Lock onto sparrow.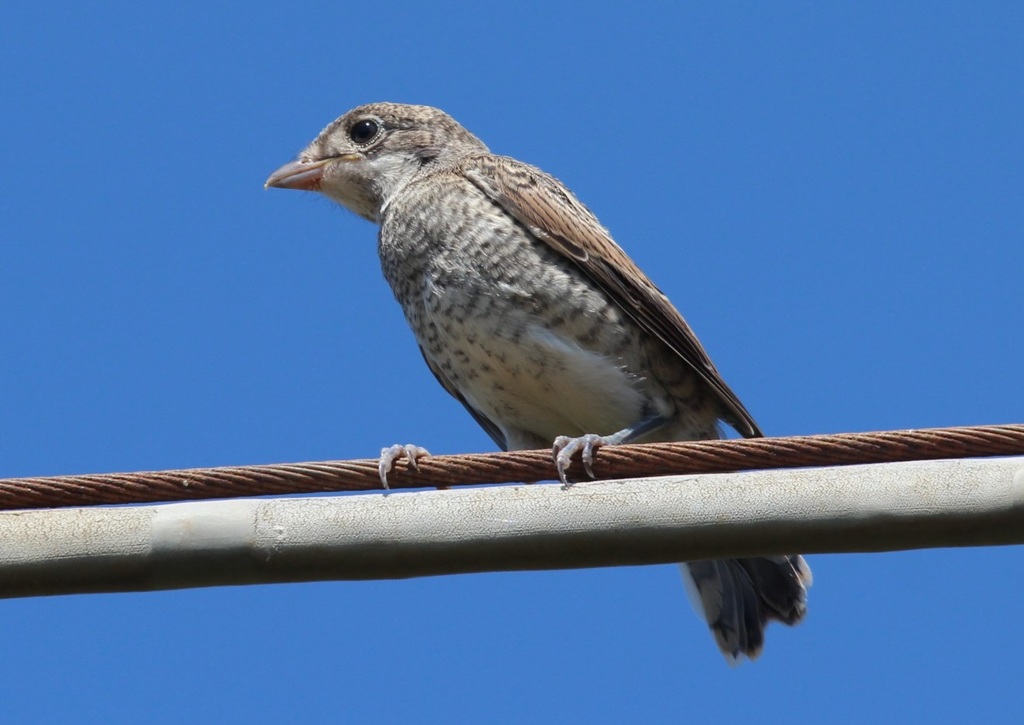
Locked: (left=260, top=92, right=820, bottom=672).
